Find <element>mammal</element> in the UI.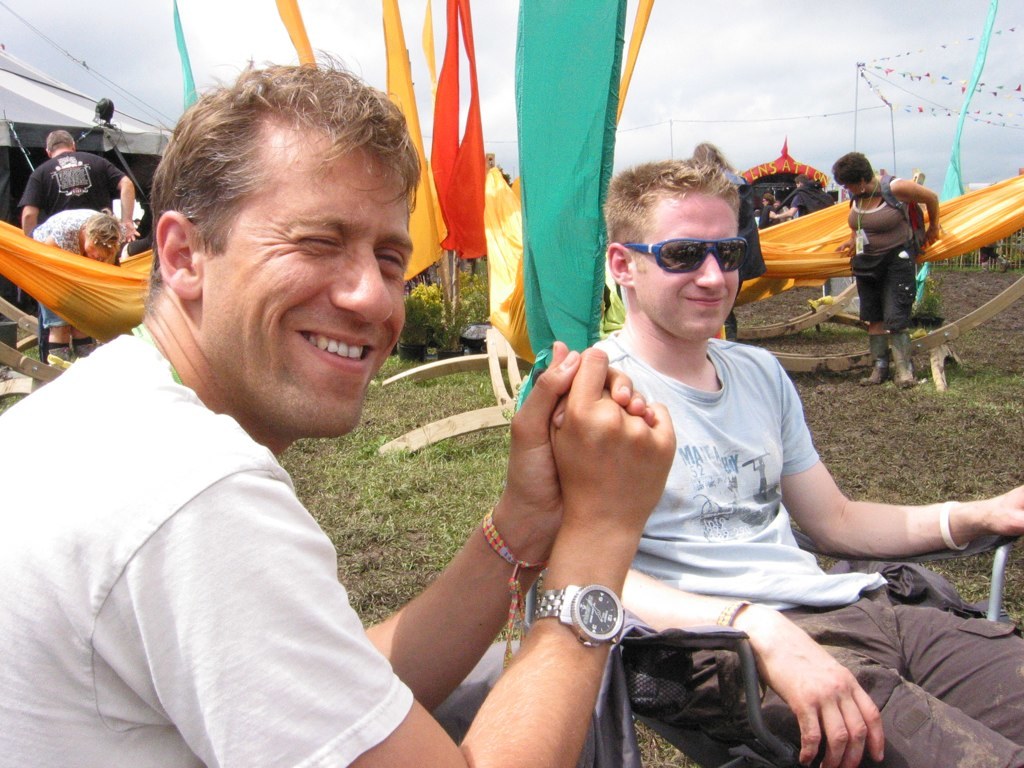
UI element at (x1=770, y1=173, x2=831, y2=222).
